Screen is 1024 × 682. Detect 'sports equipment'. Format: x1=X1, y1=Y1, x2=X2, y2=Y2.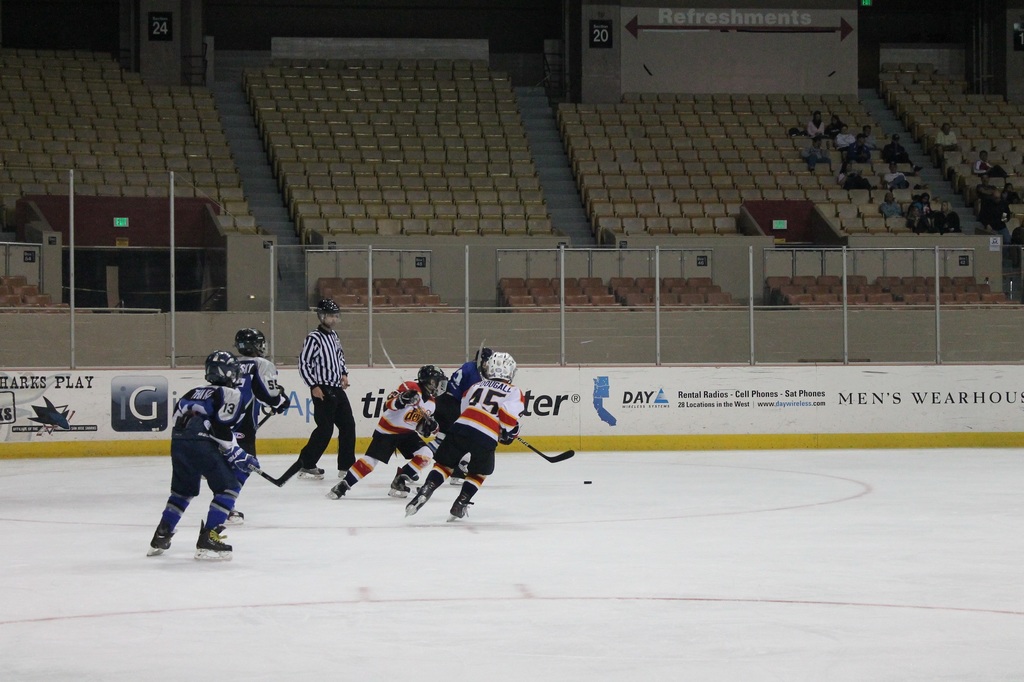
x1=299, y1=463, x2=324, y2=479.
